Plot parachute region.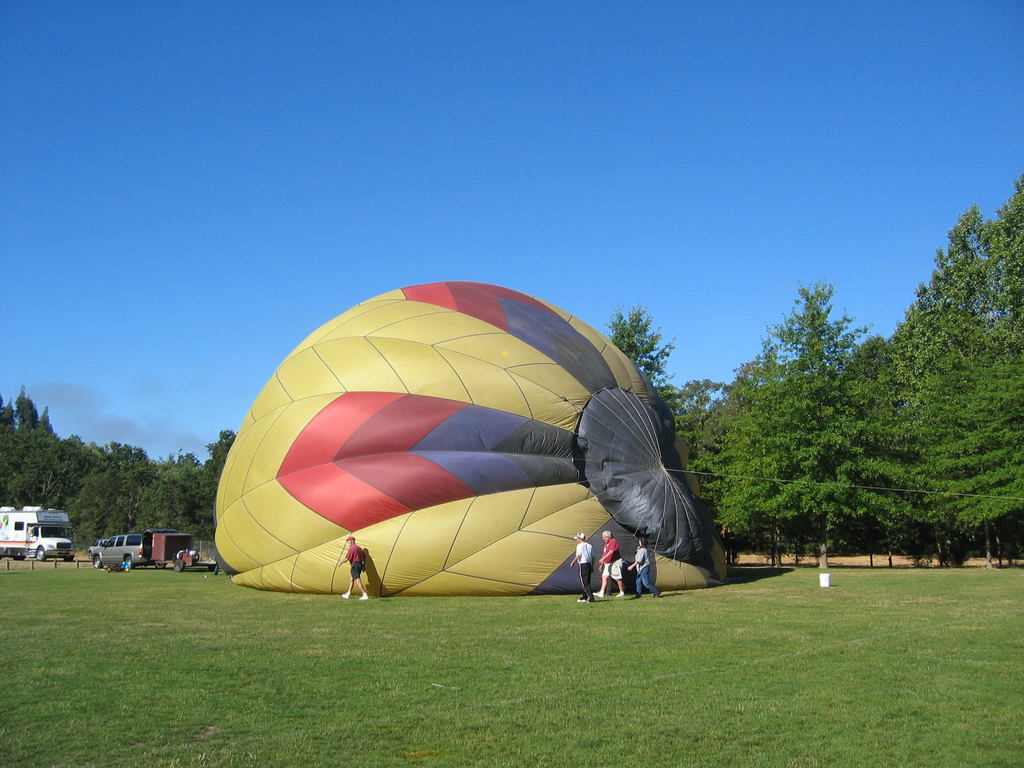
Plotted at Rect(212, 268, 725, 614).
